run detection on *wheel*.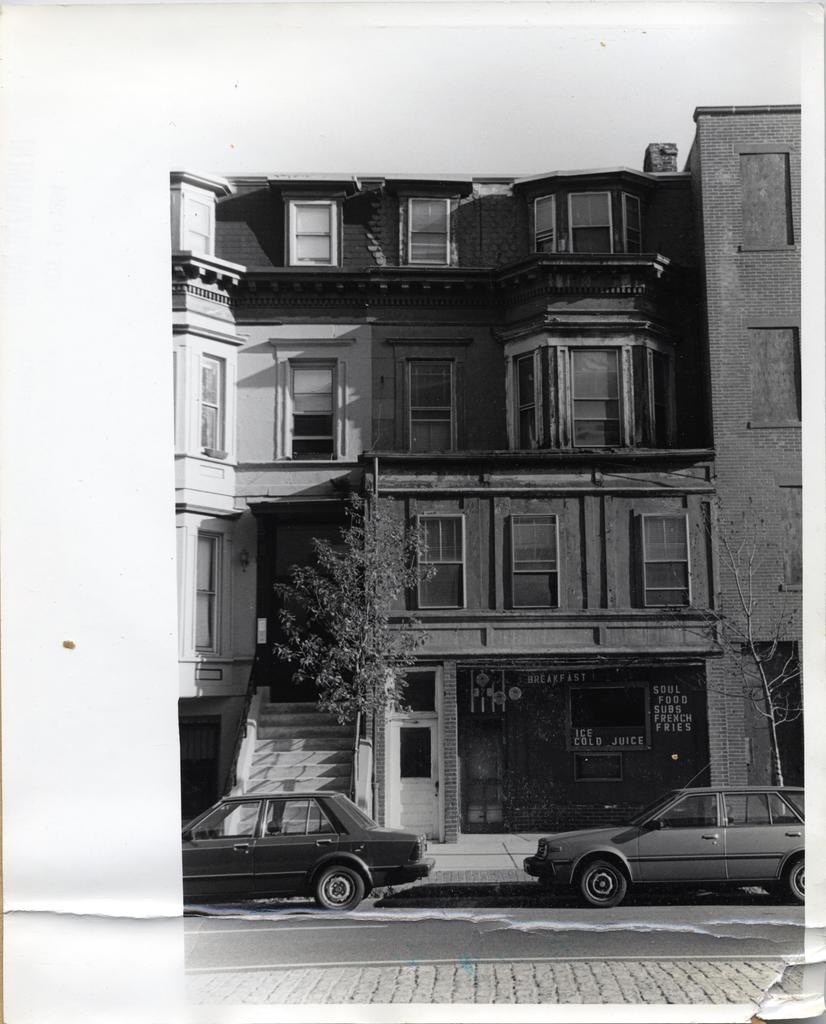
Result: (791,860,810,902).
